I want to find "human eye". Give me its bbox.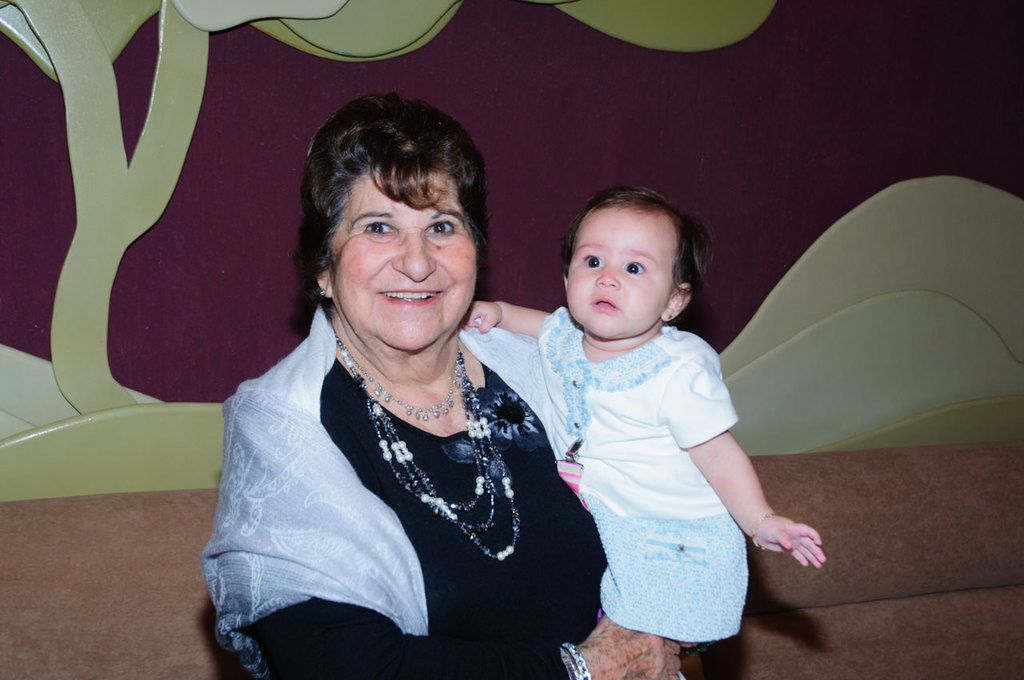
BBox(619, 257, 650, 278).
